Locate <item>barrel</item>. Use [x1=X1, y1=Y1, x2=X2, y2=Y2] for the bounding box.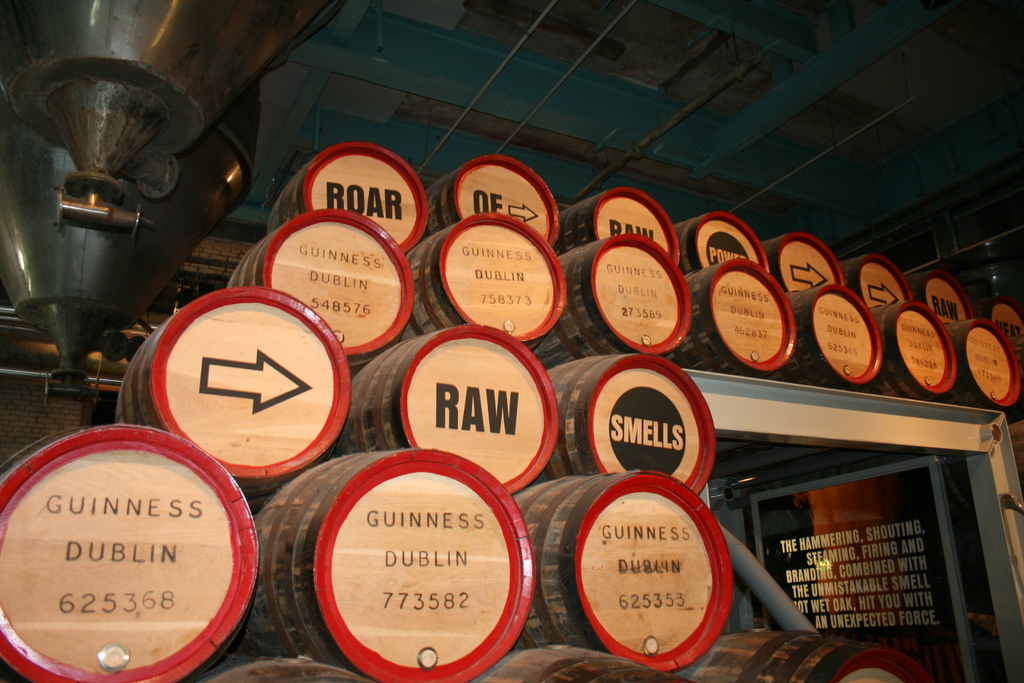
[x1=831, y1=252, x2=915, y2=308].
